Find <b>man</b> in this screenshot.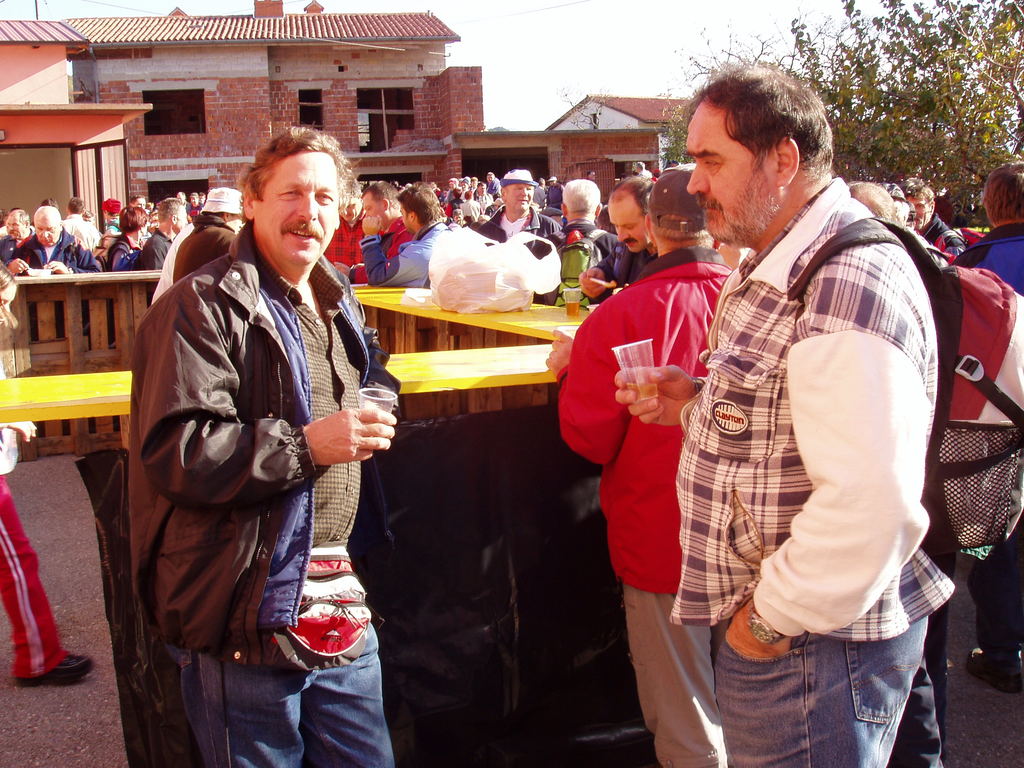
The bounding box for <b>man</b> is <box>131,195,147,212</box>.
